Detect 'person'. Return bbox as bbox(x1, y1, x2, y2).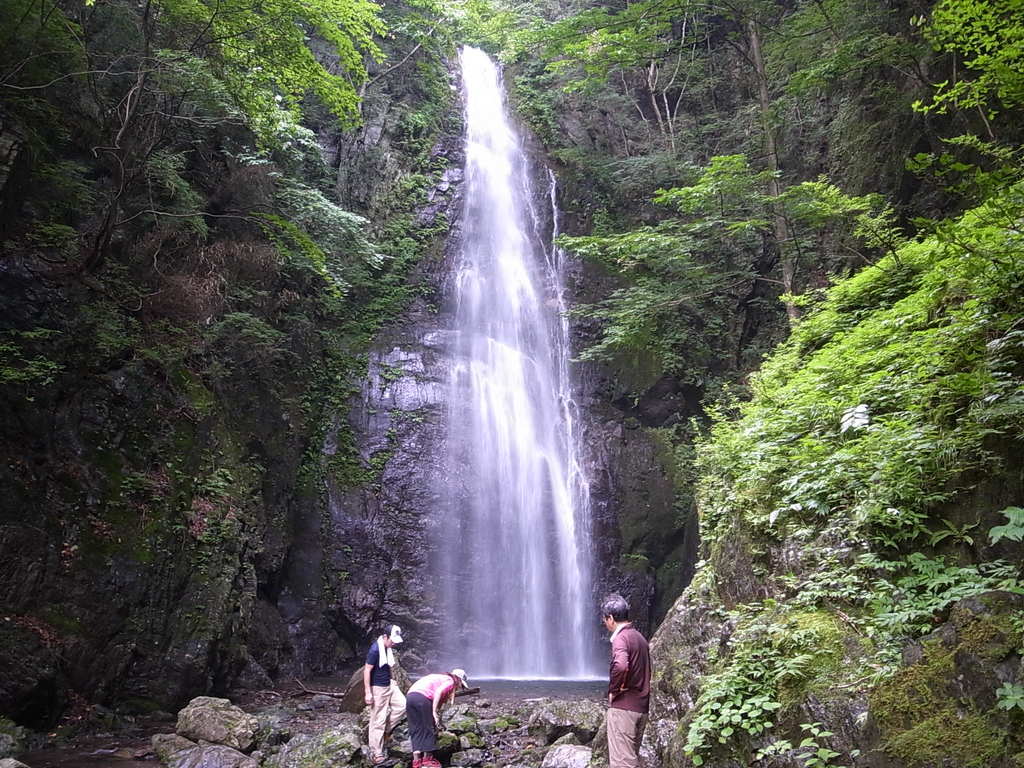
bbox(596, 603, 658, 754).
